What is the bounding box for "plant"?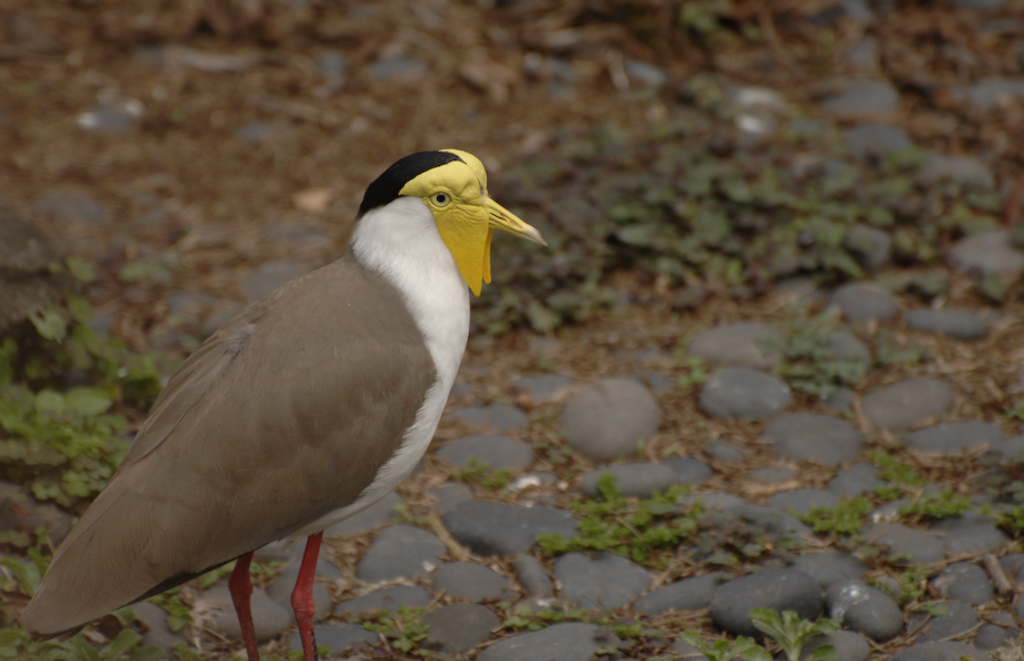
(x1=915, y1=487, x2=975, y2=518).
